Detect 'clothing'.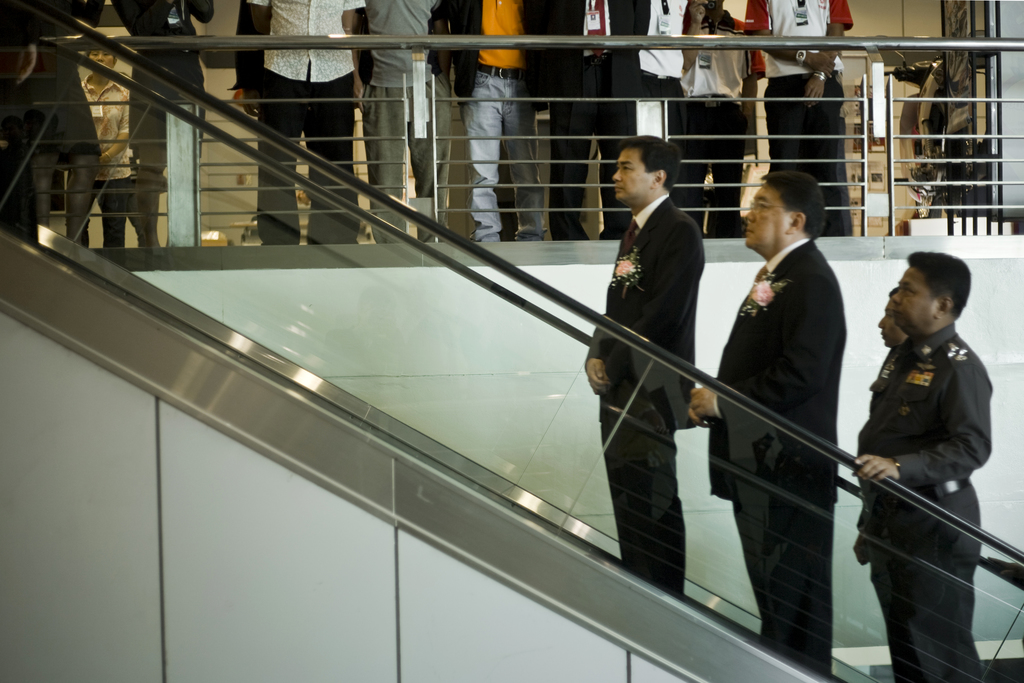
Detected at [10,0,100,154].
